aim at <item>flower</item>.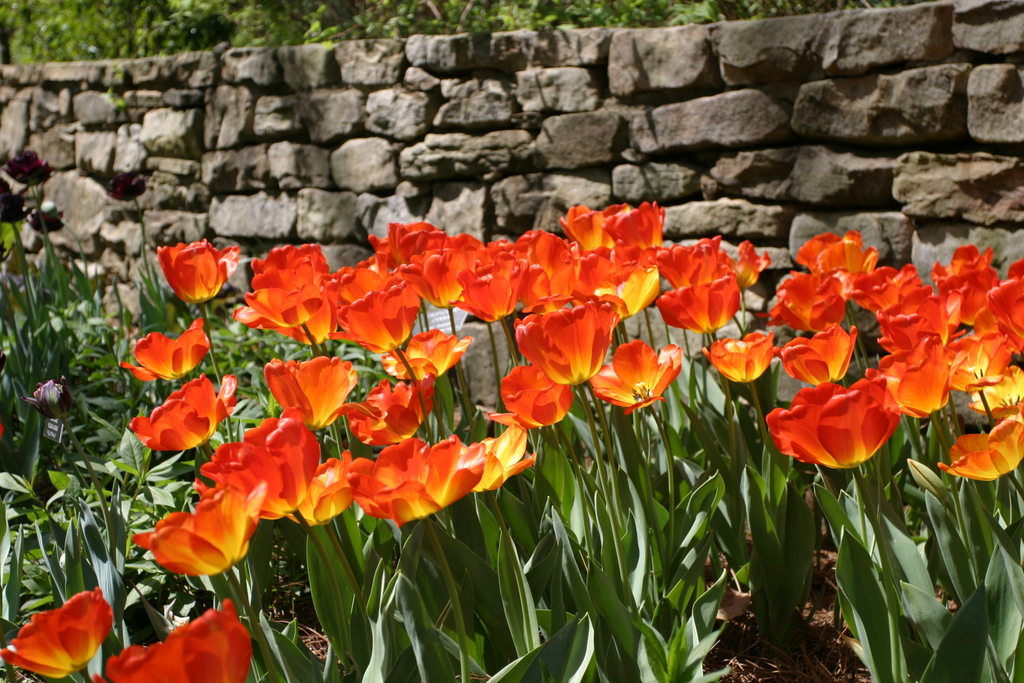
Aimed at 705/336/771/383.
